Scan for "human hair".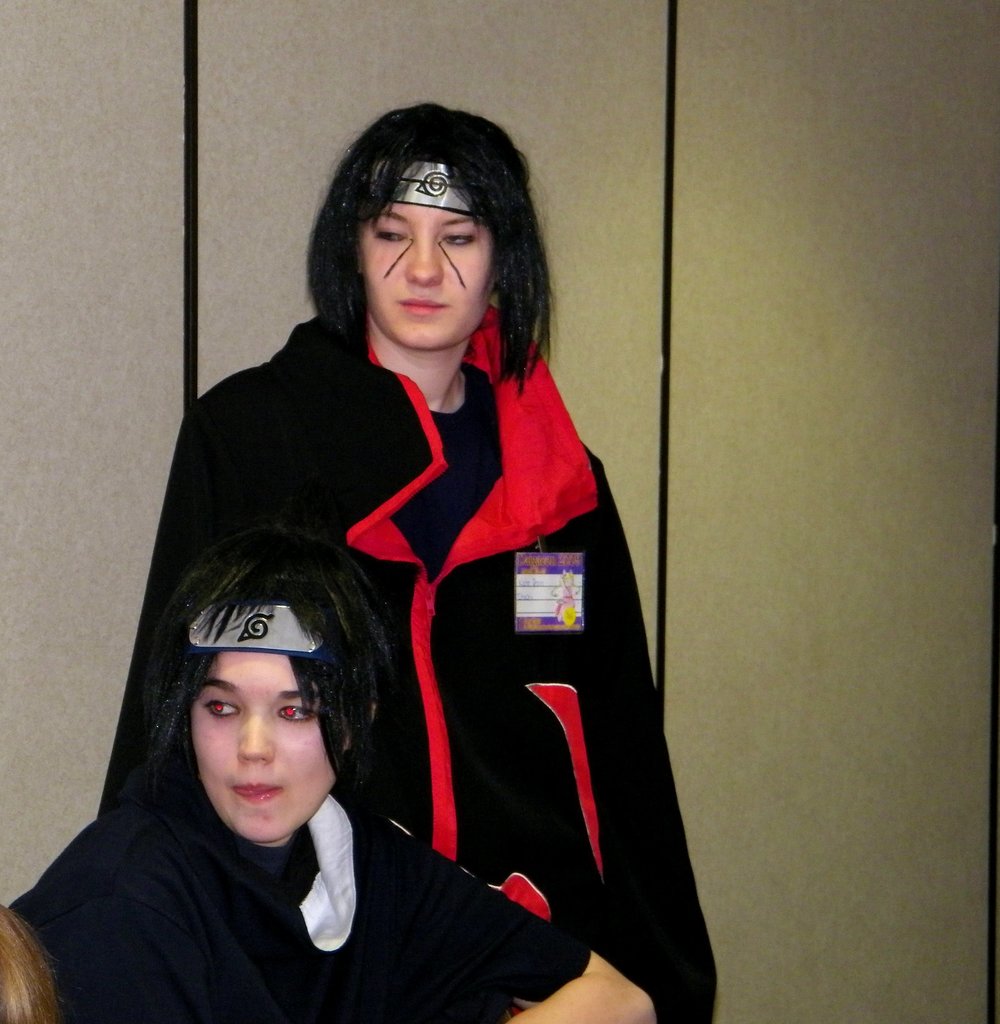
Scan result: Rect(3, 900, 62, 1023).
